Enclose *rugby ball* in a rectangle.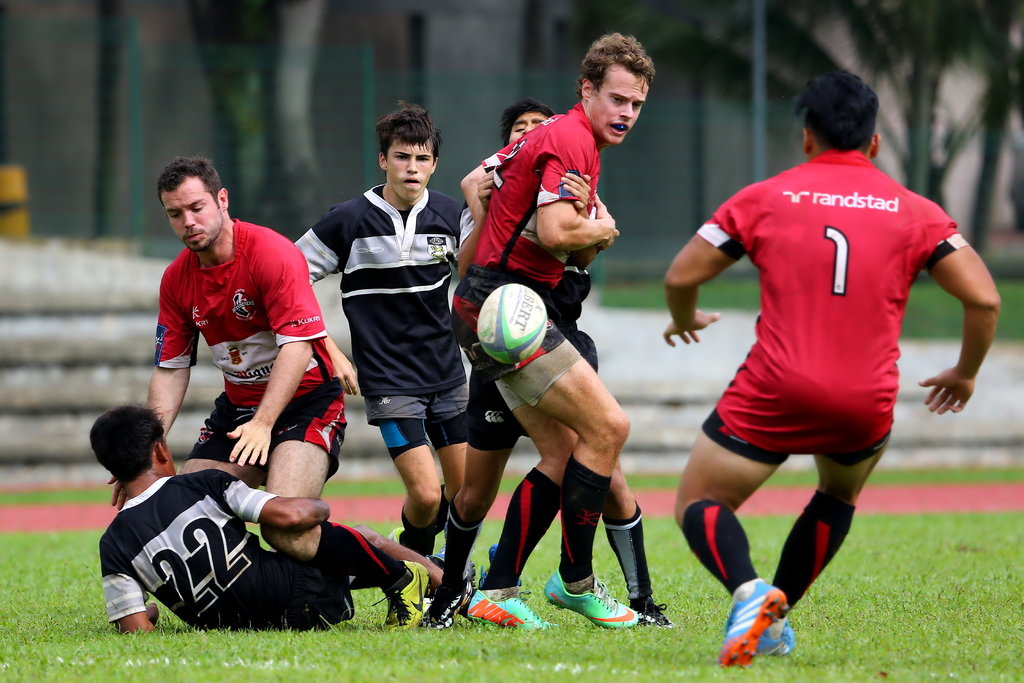
rect(476, 283, 548, 367).
